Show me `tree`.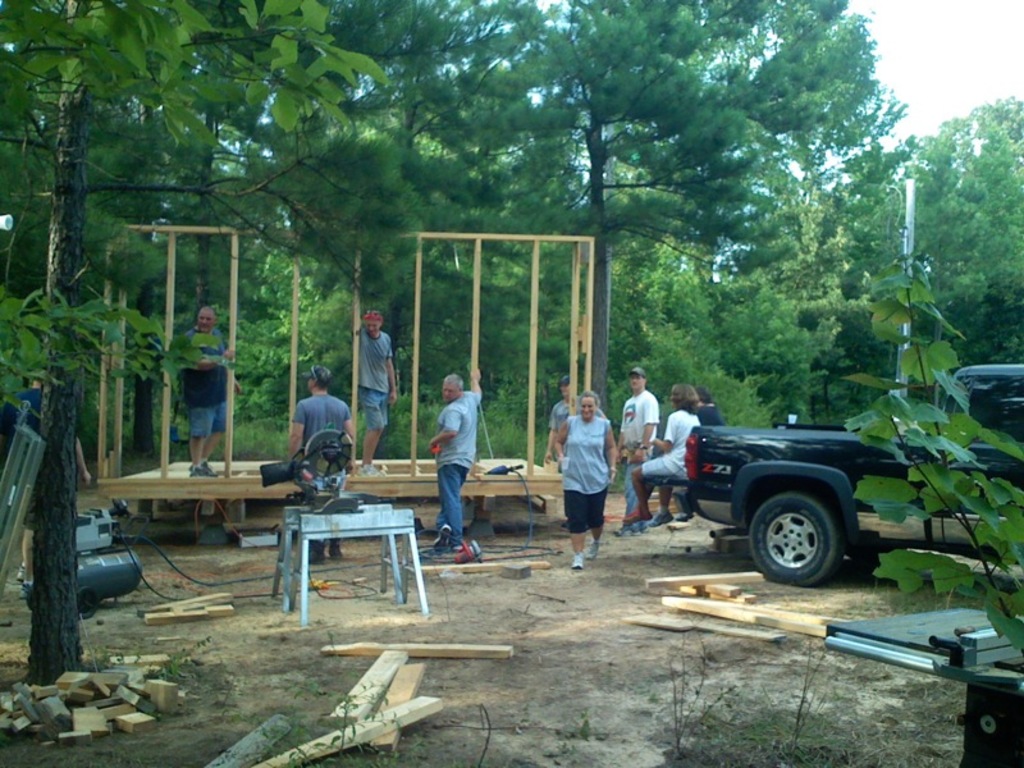
`tree` is here: (3,0,393,684).
